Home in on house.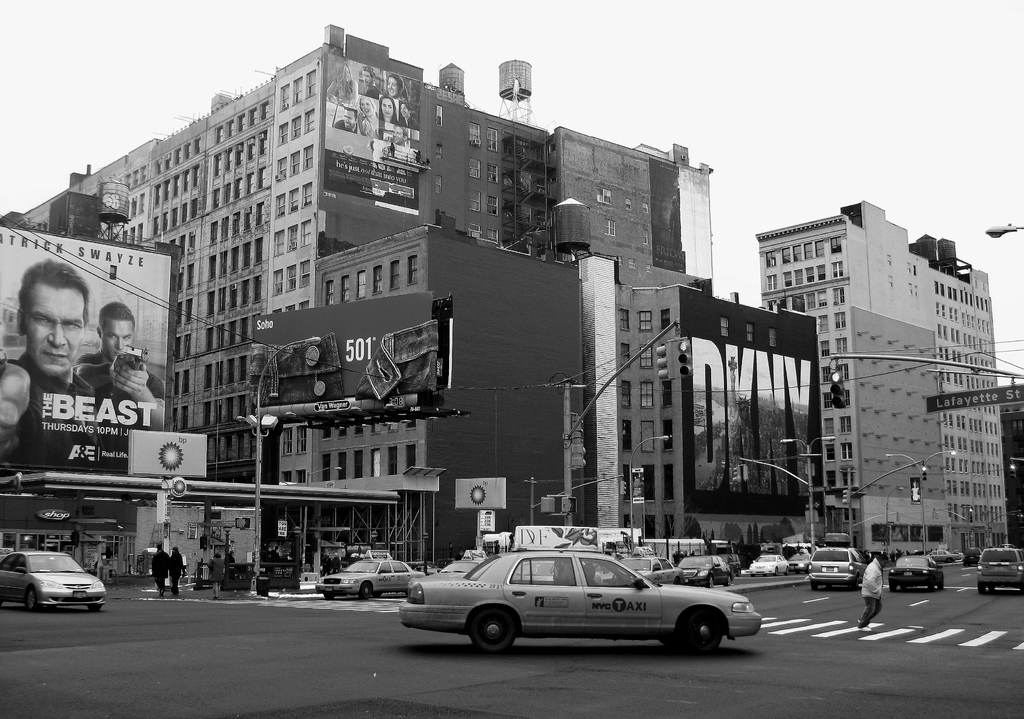
Homed in at {"x1": 101, "y1": 501, "x2": 257, "y2": 581}.
